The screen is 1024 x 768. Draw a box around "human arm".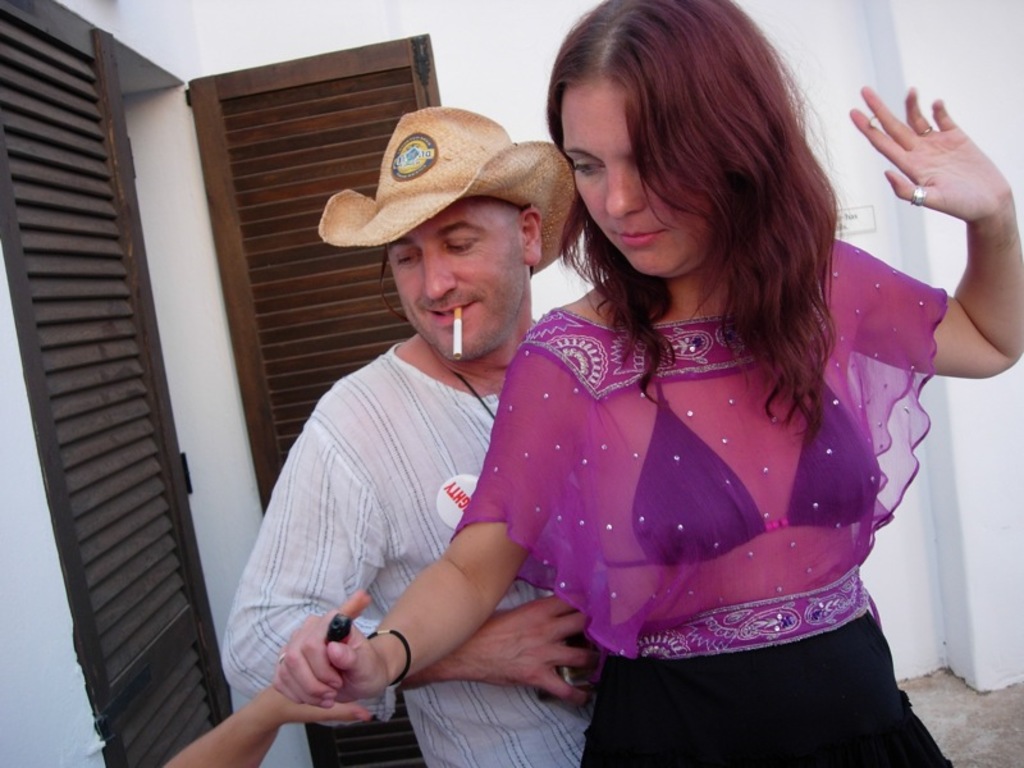
bbox(168, 593, 371, 767).
